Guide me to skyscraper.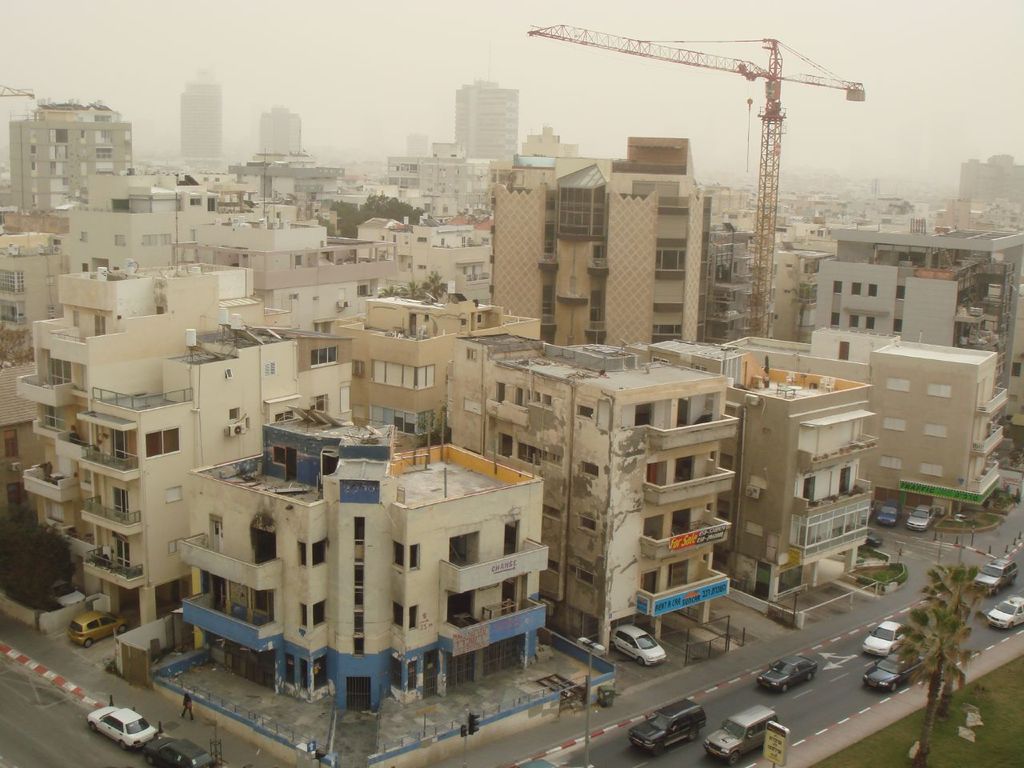
Guidance: [450,82,523,163].
